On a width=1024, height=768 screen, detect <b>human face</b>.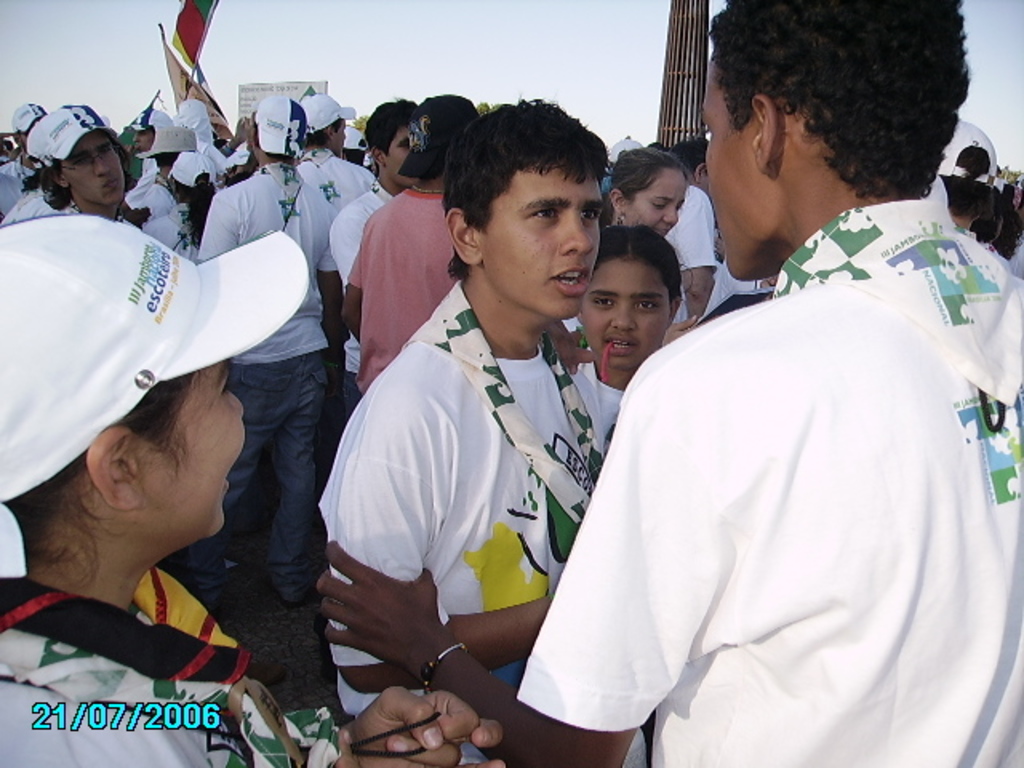
BBox(389, 128, 419, 184).
